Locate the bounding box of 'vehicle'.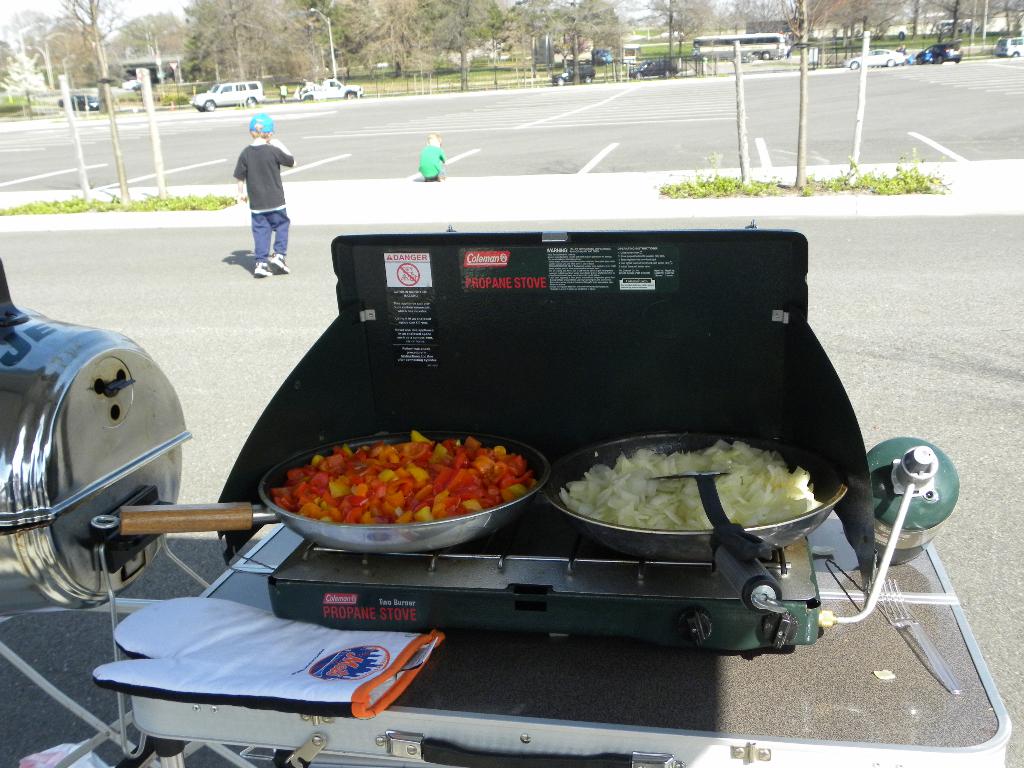
Bounding box: <bbox>189, 78, 265, 113</bbox>.
